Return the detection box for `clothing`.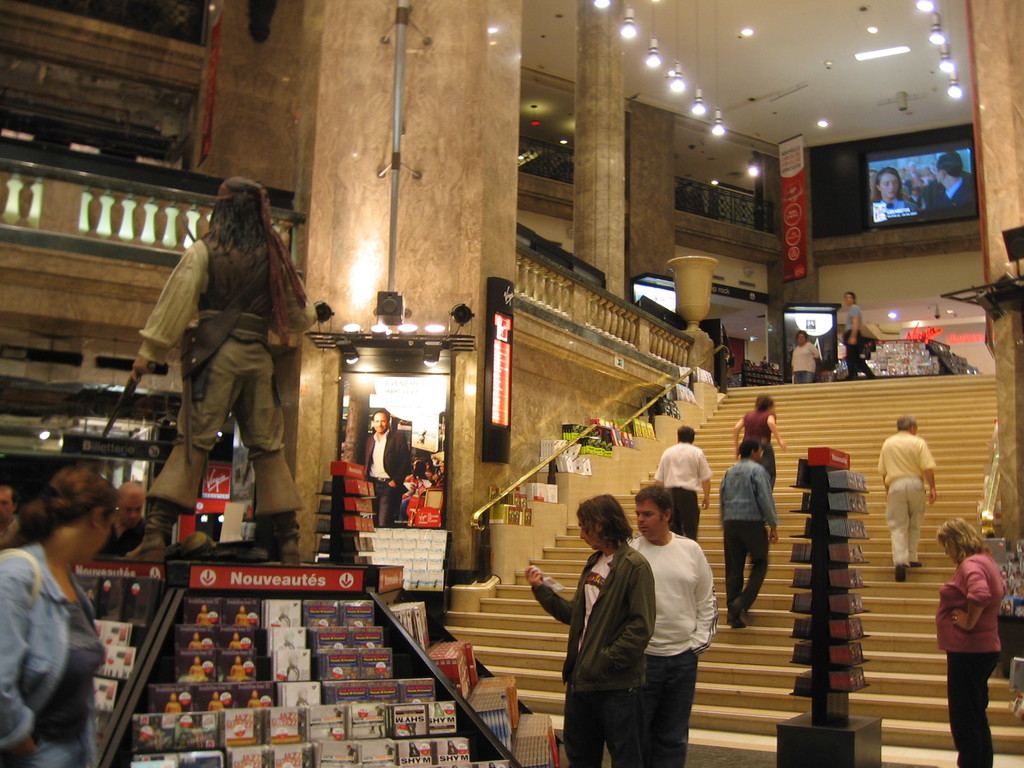
718:463:779:616.
